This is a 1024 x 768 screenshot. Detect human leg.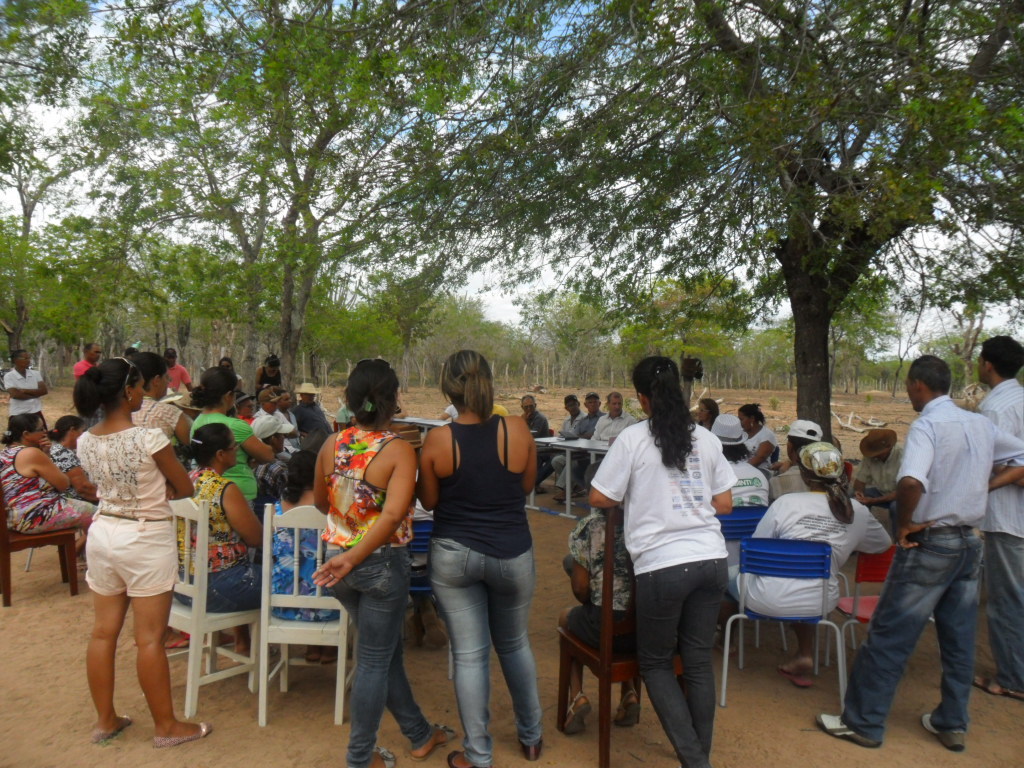
region(922, 538, 983, 747).
